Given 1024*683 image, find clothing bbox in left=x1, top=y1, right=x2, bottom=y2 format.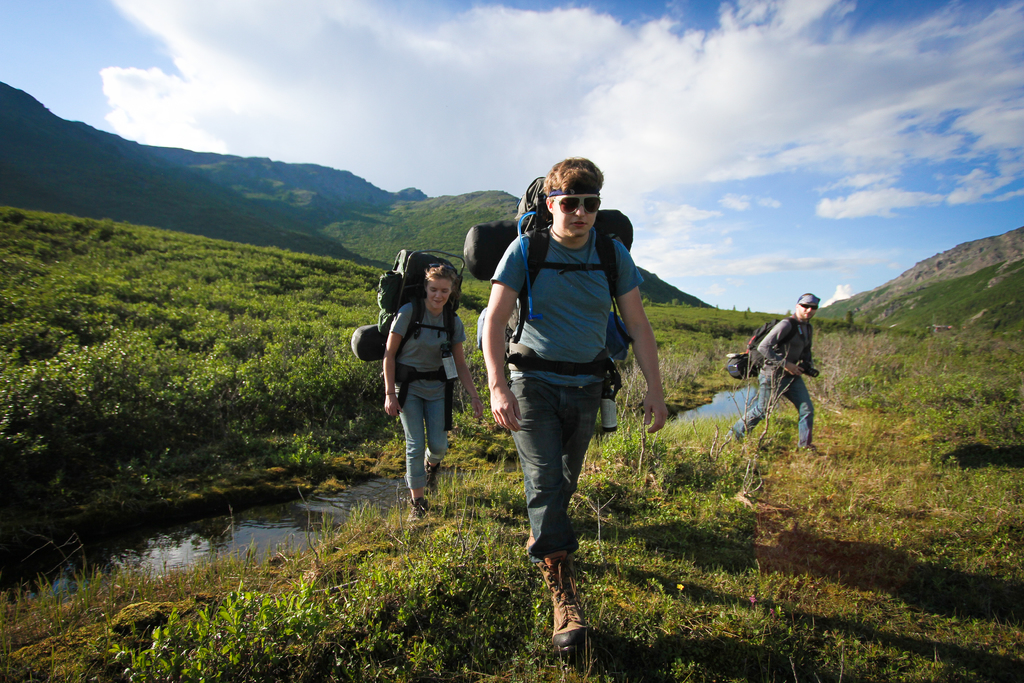
left=388, top=302, right=467, bottom=490.
